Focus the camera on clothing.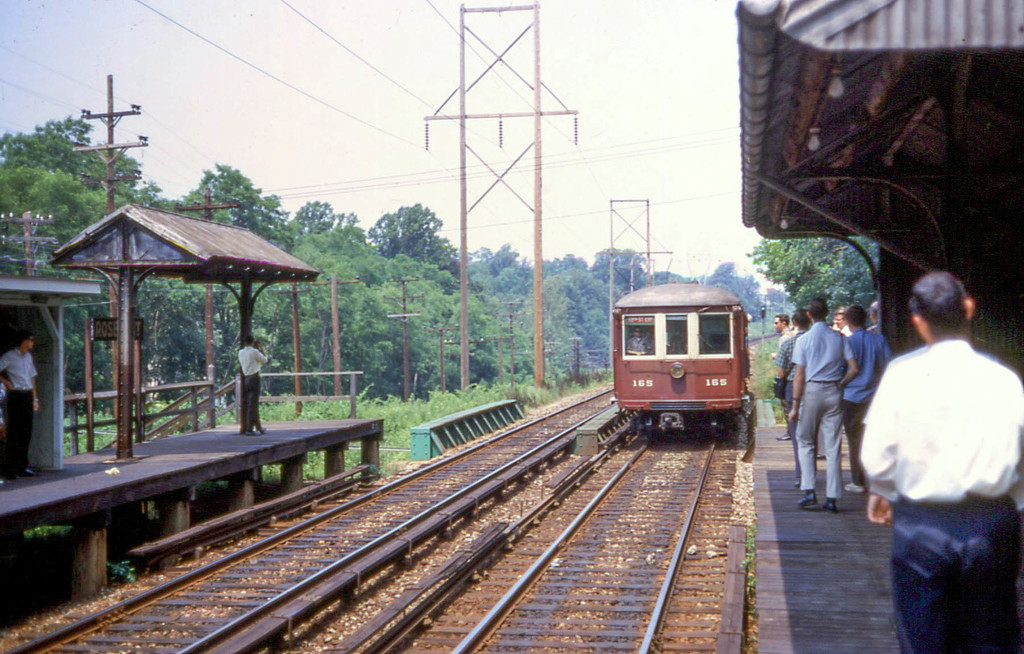
Focus region: 230 342 260 436.
